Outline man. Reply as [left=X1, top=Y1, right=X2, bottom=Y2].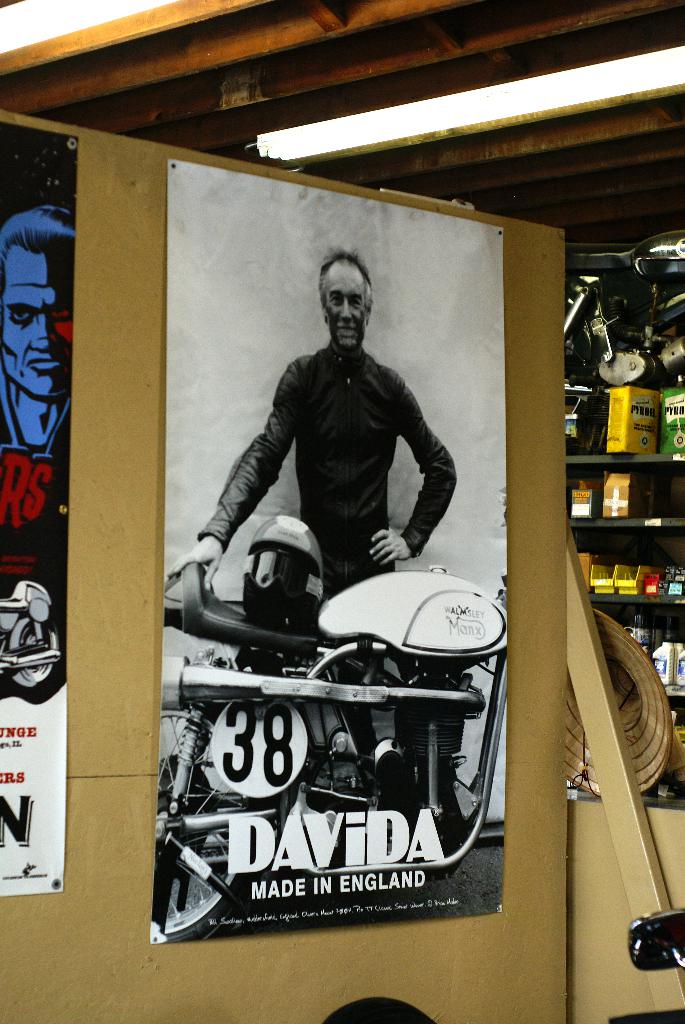
[left=0, top=204, right=72, bottom=462].
